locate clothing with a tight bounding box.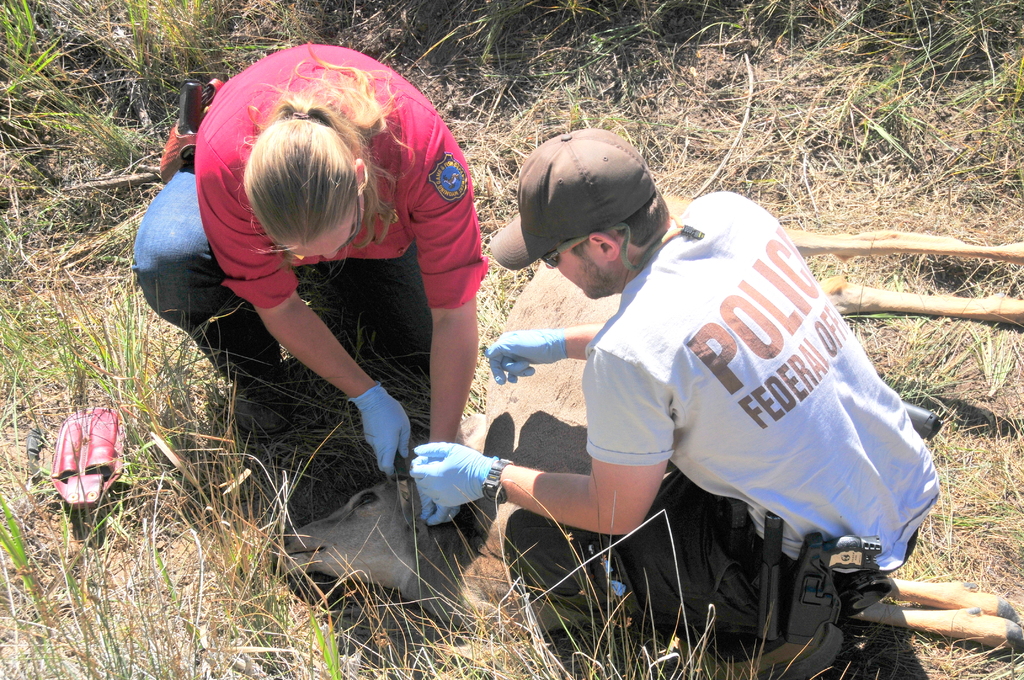
bbox=(526, 193, 947, 597).
